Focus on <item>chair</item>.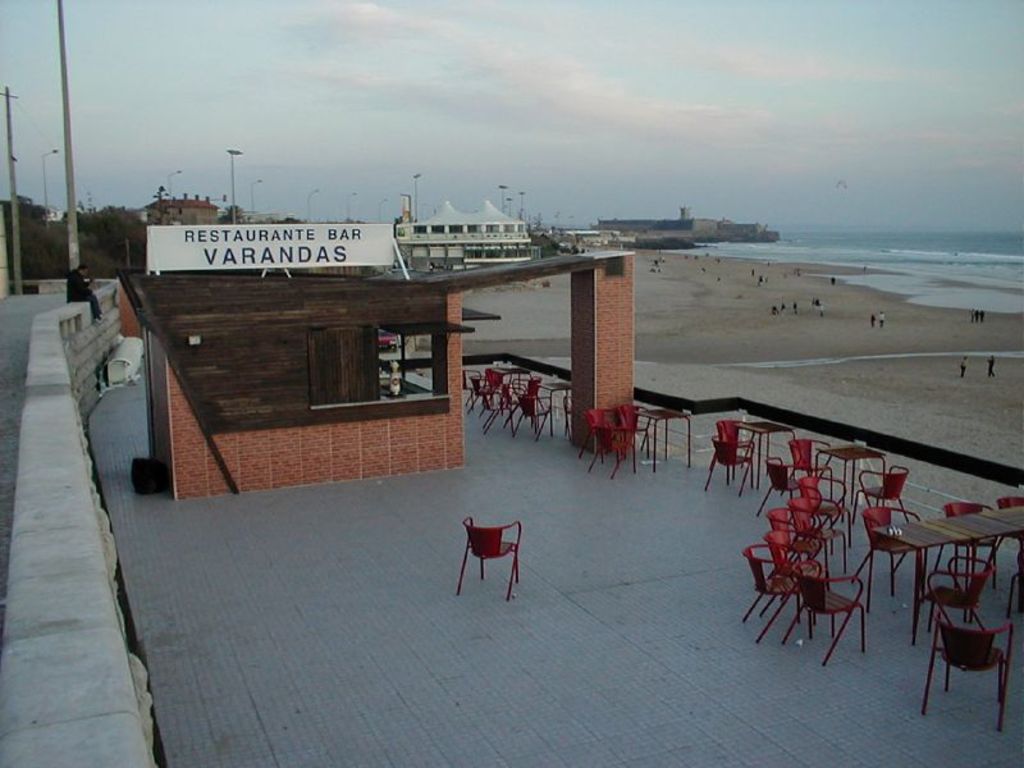
Focused at region(934, 503, 989, 576).
